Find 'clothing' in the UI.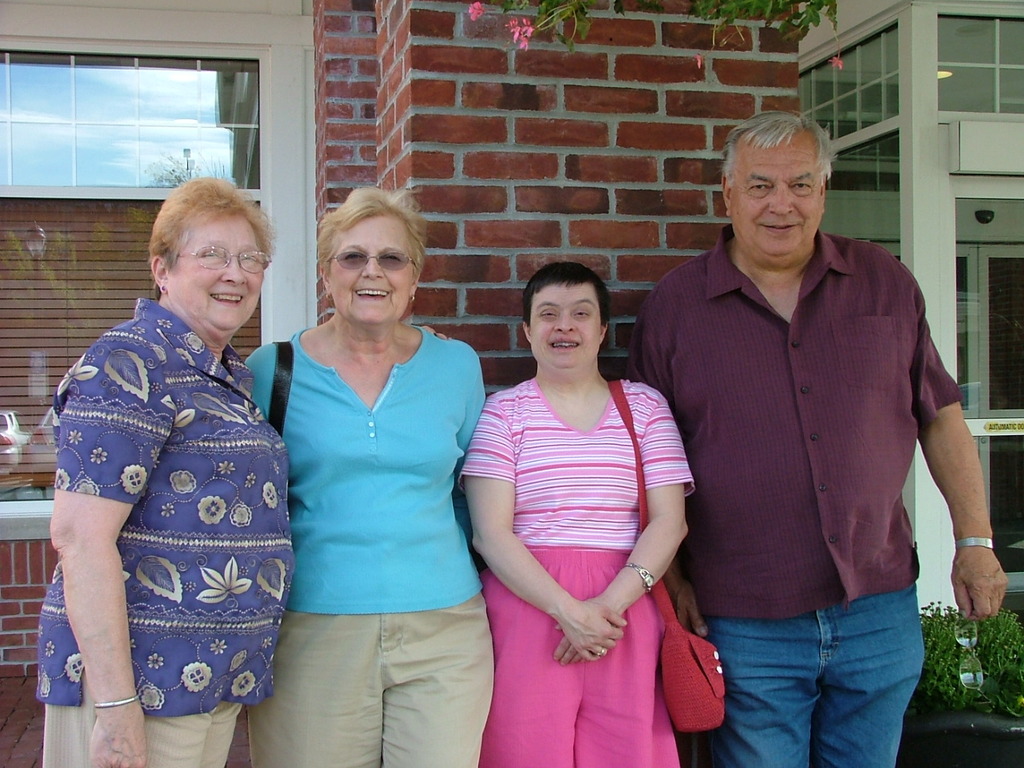
UI element at 233,614,482,767.
